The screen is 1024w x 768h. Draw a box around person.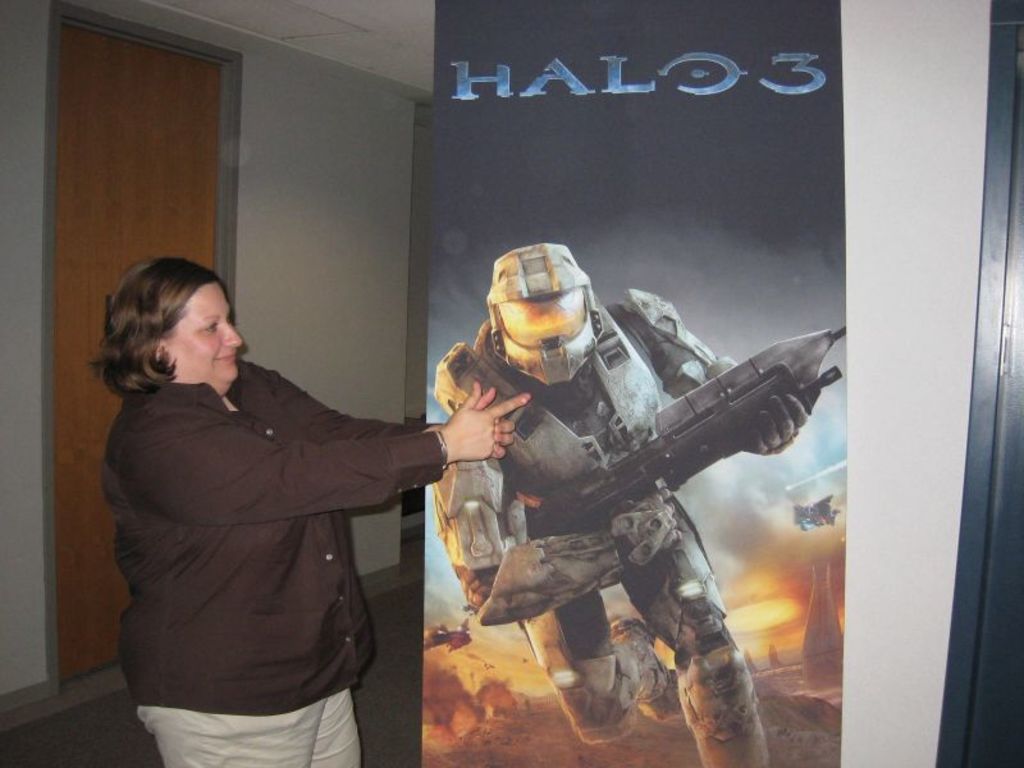
(left=465, top=248, right=814, bottom=721).
